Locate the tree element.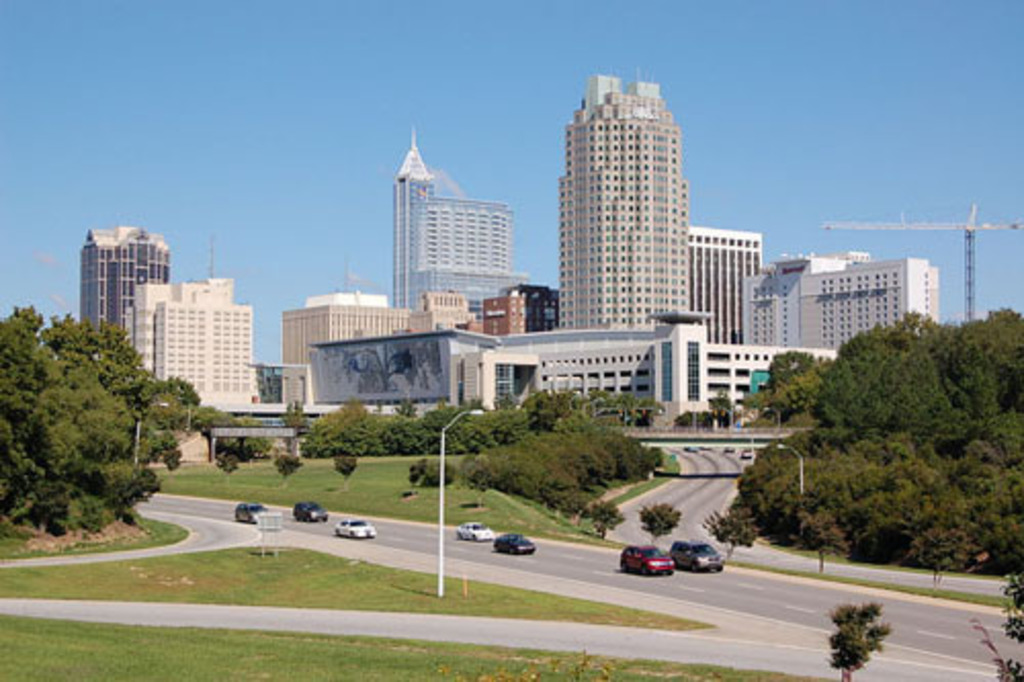
Element bbox: x1=913 y1=446 x2=1020 y2=580.
